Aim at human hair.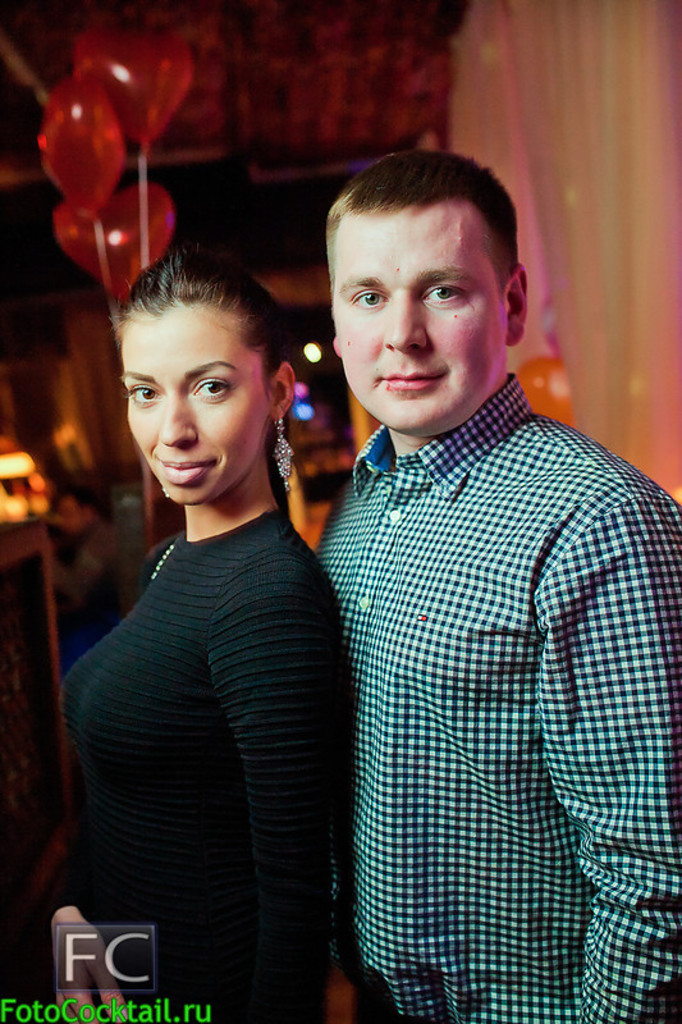
Aimed at region(321, 146, 522, 320).
